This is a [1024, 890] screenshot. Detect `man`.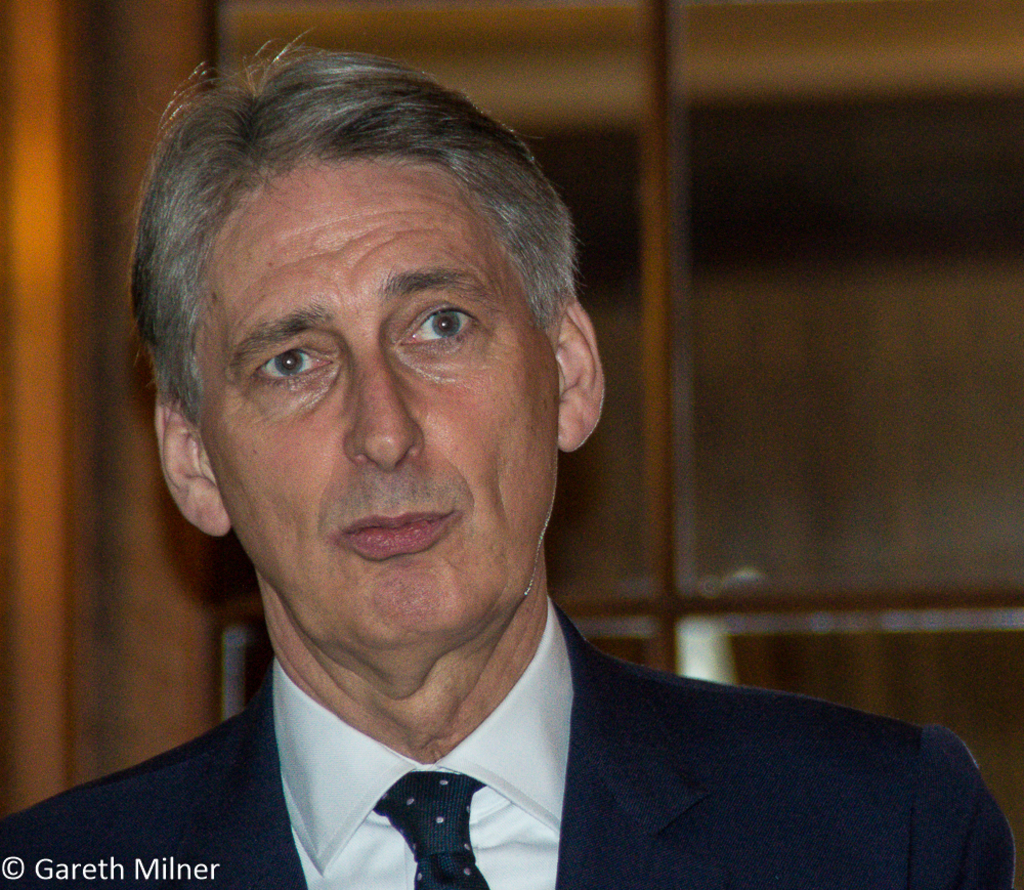
<box>0,76,986,889</box>.
